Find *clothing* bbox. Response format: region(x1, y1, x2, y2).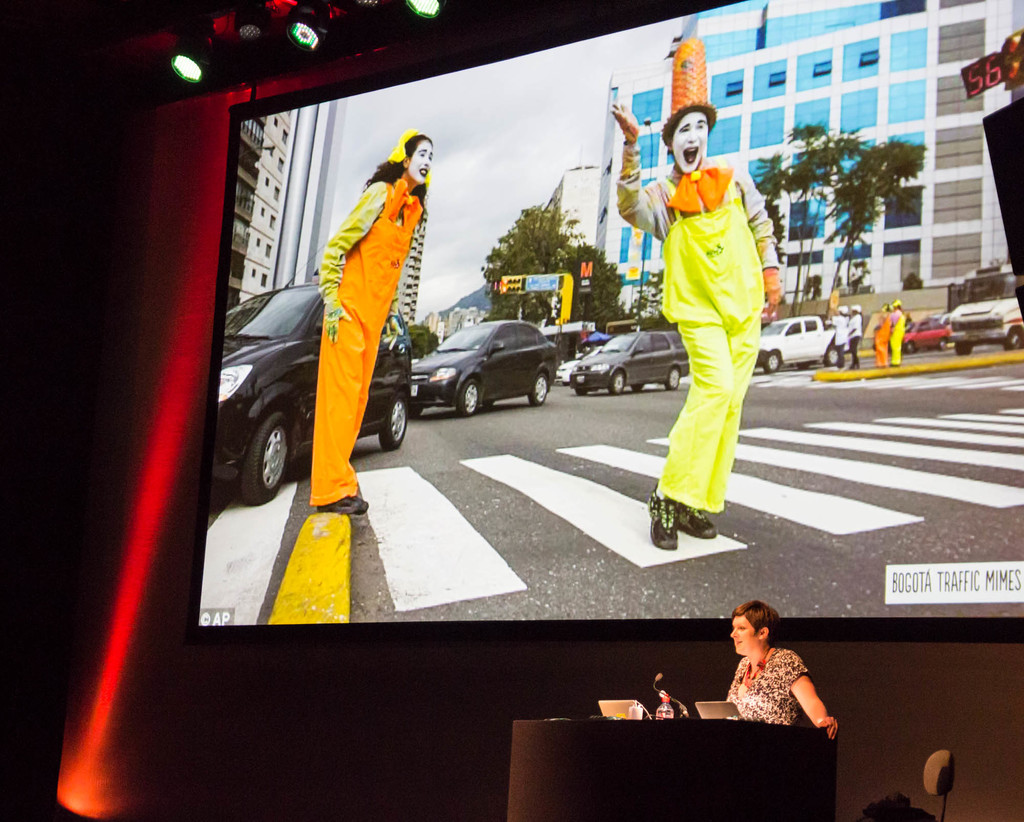
region(876, 312, 890, 367).
